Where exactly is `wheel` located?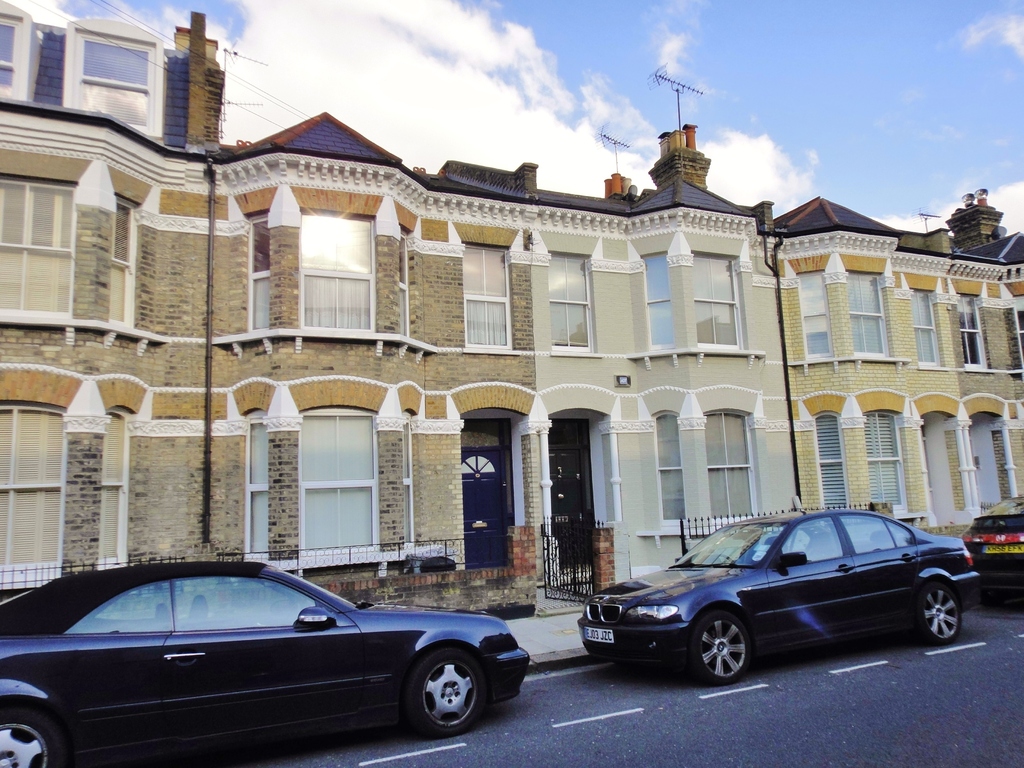
Its bounding box is {"left": 913, "top": 589, "right": 964, "bottom": 643}.
